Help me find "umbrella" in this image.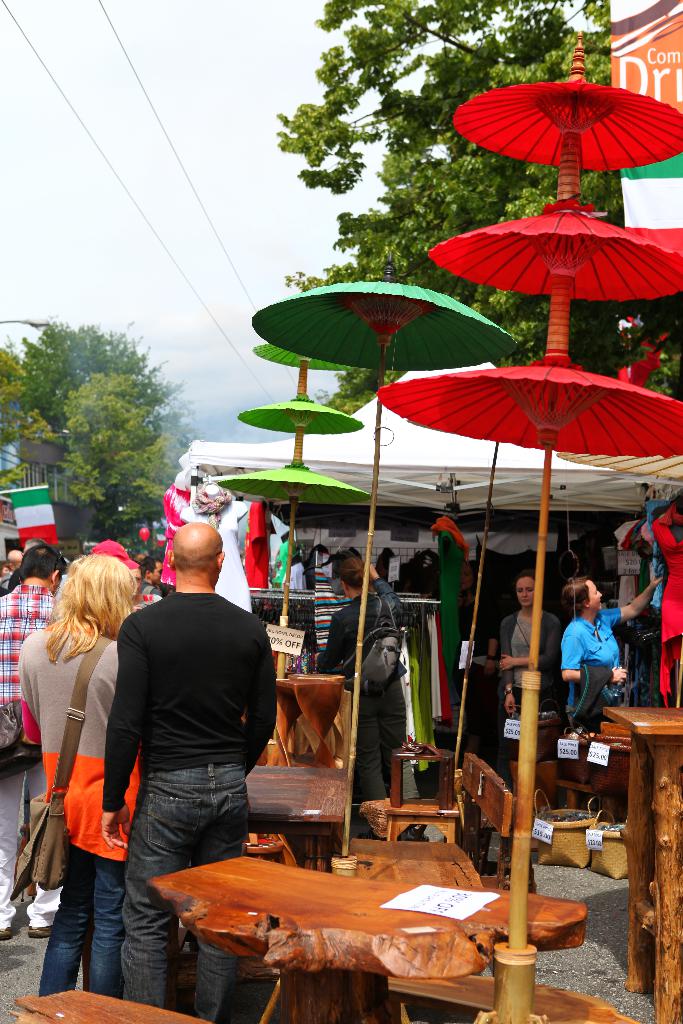
Found it: left=248, top=281, right=523, bottom=855.
